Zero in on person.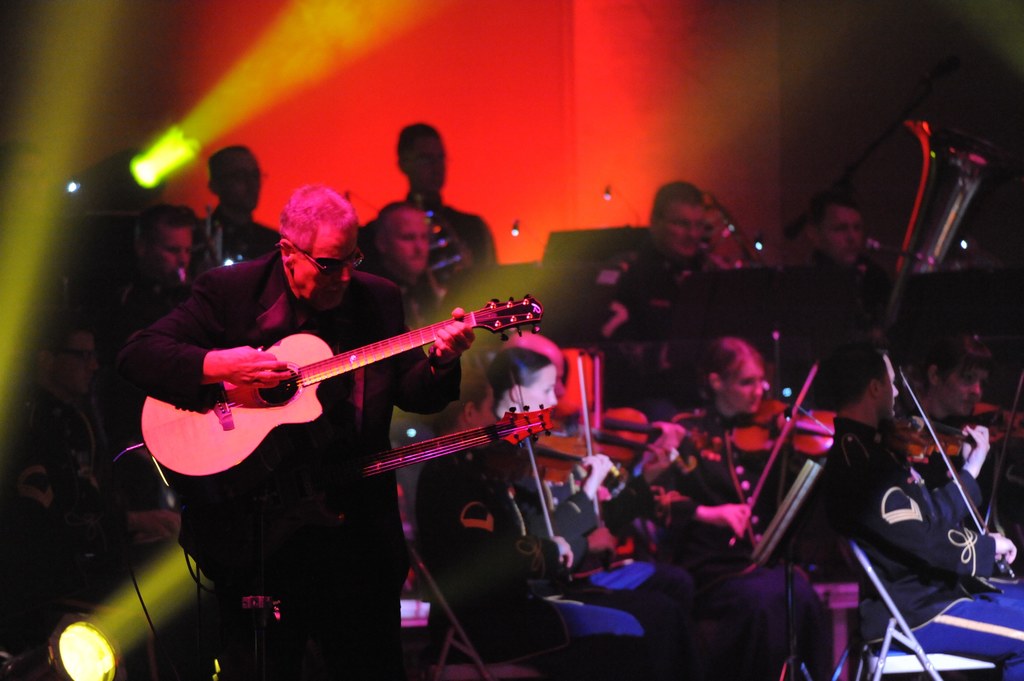
Zeroed in: box=[824, 334, 1023, 680].
